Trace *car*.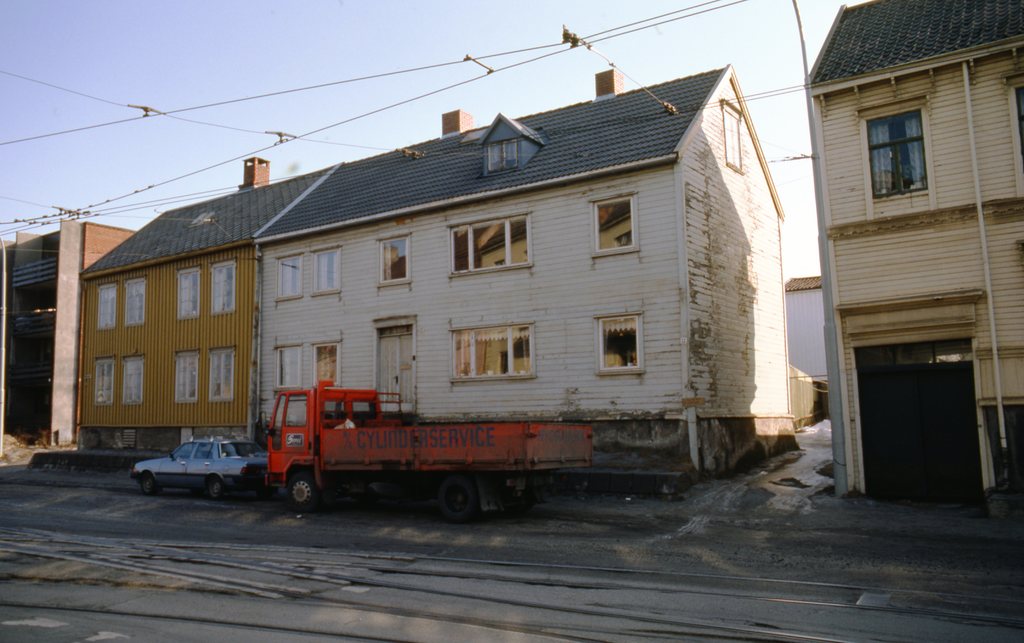
Traced to 131 435 276 498.
